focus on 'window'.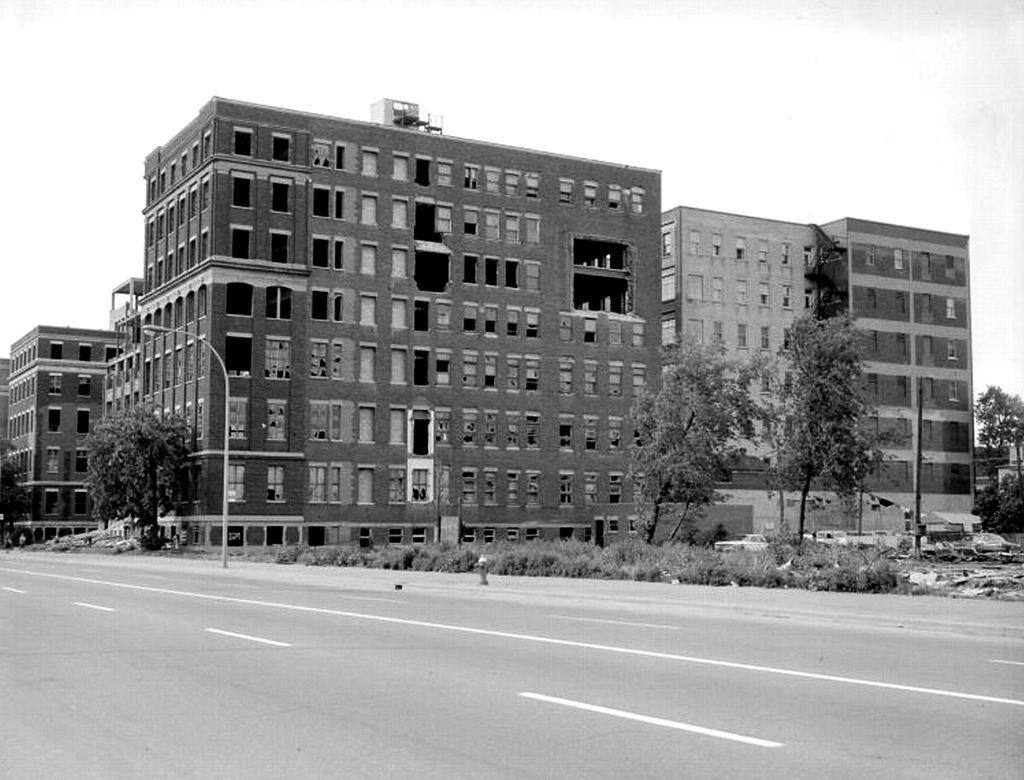
Focused at bbox=[864, 288, 874, 310].
